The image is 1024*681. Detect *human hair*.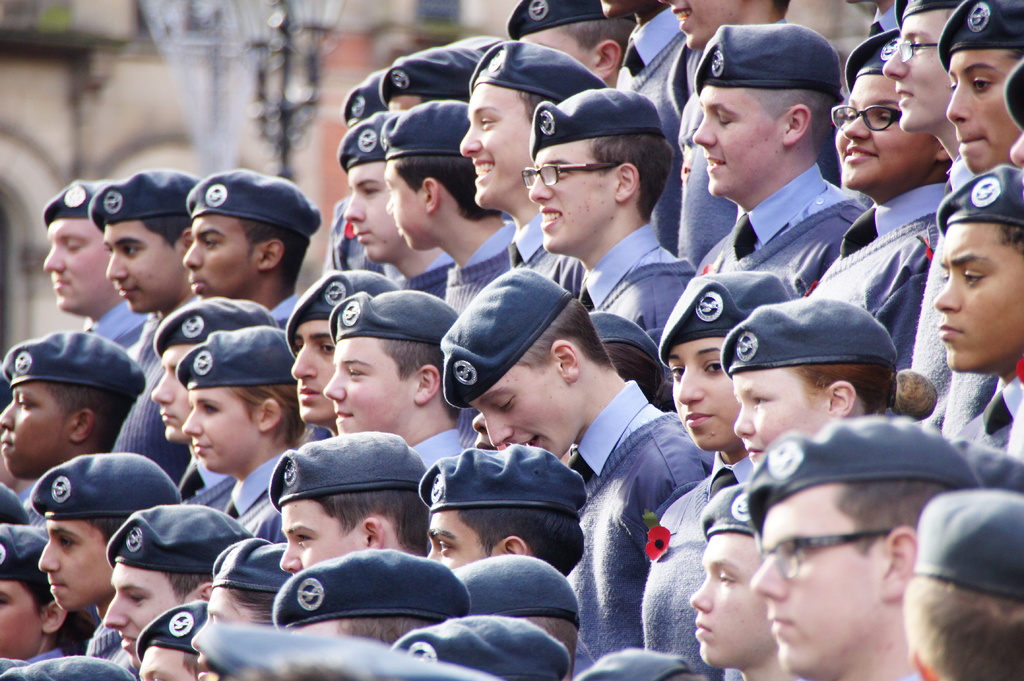
Detection: detection(943, 4, 957, 15).
